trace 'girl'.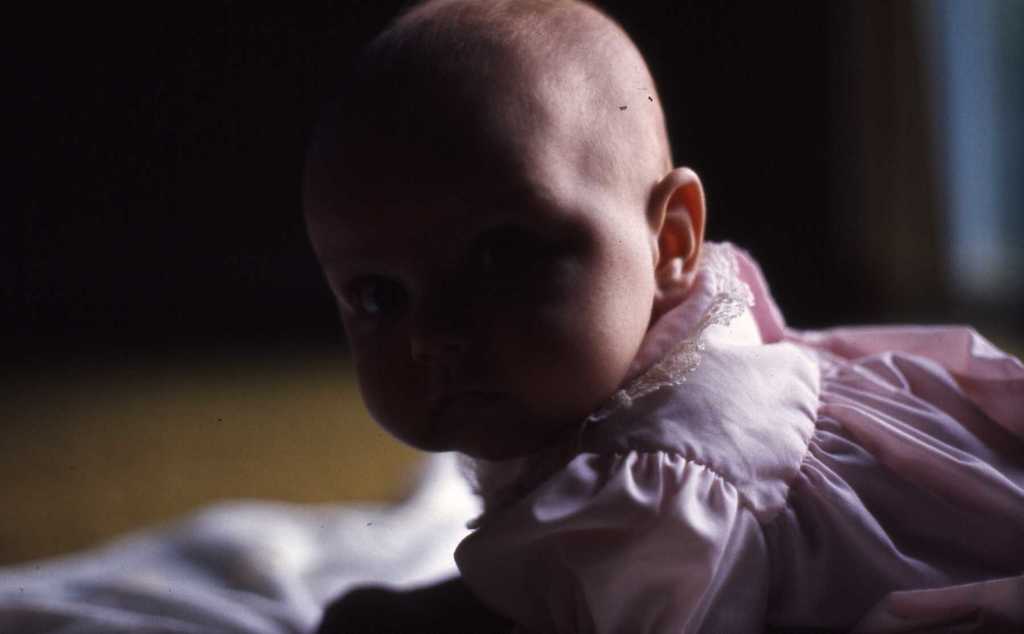
Traced to l=287, t=0, r=1023, b=633.
